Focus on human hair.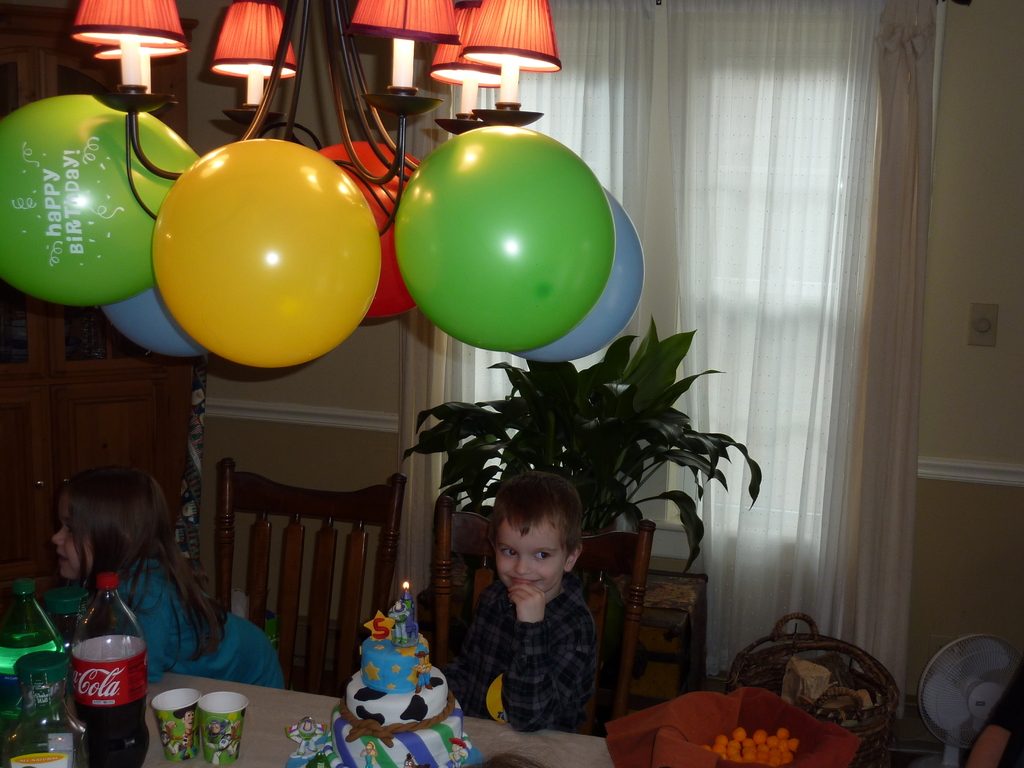
Focused at box=[65, 464, 231, 671].
